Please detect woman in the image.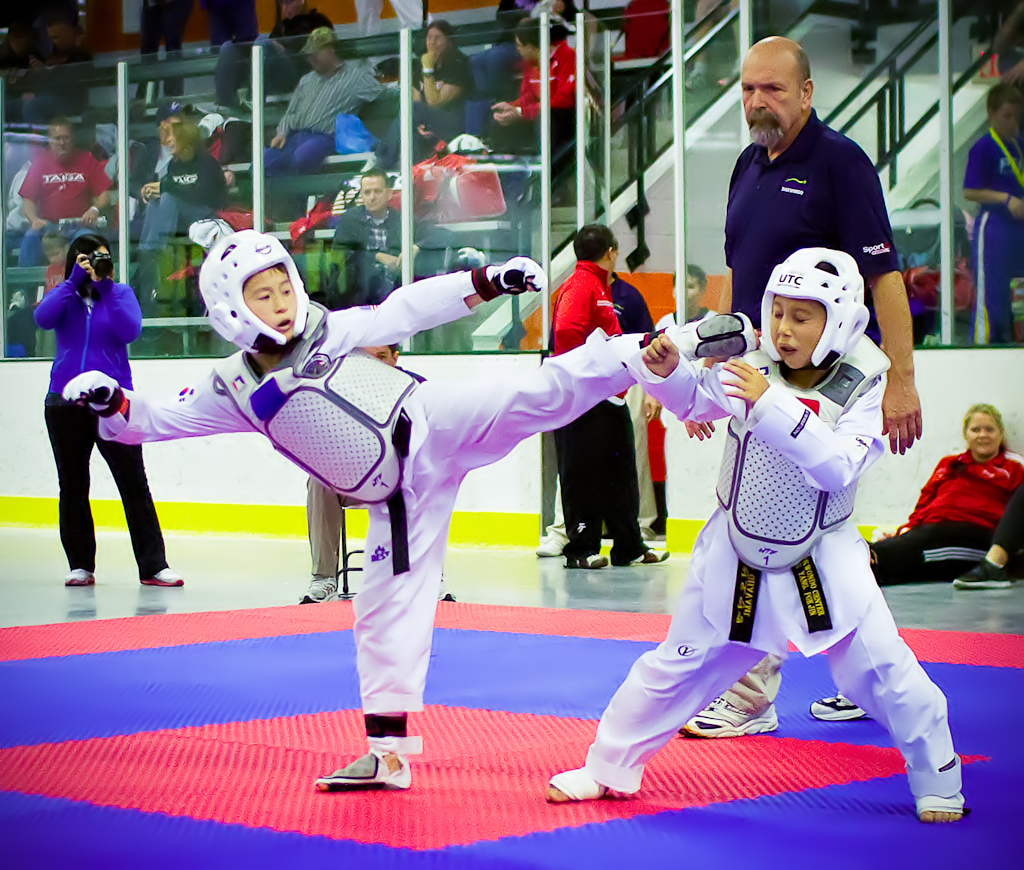
[358,20,474,178].
